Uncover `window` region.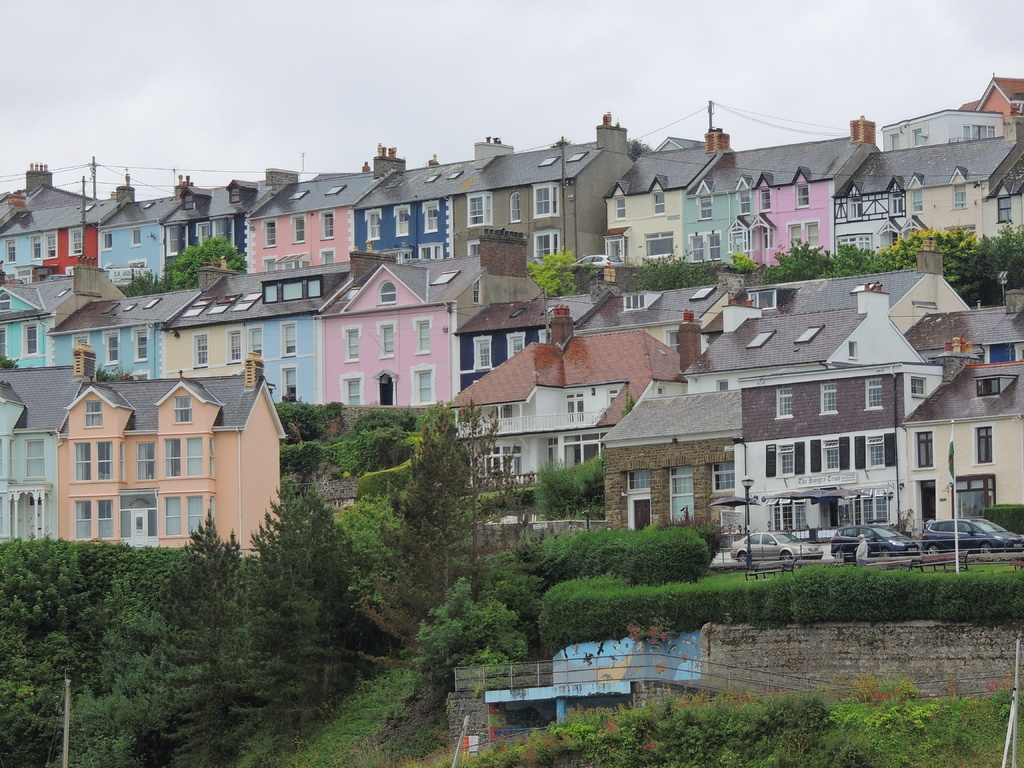
Uncovered: (975, 371, 1018, 396).
